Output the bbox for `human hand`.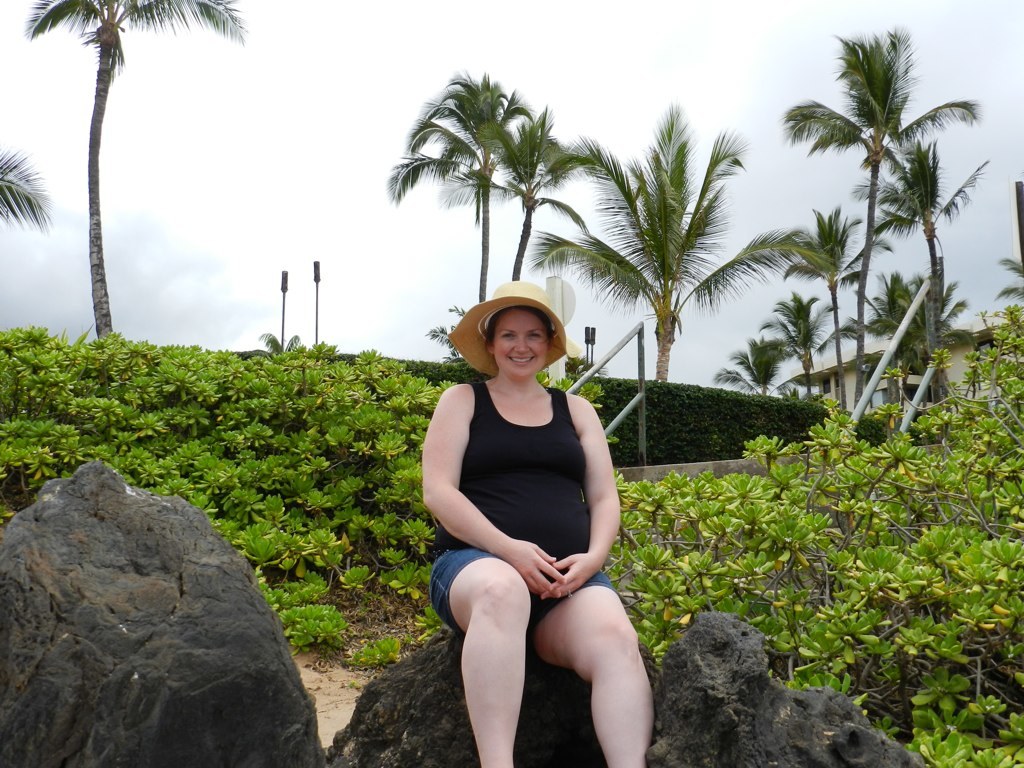
box(539, 552, 590, 599).
